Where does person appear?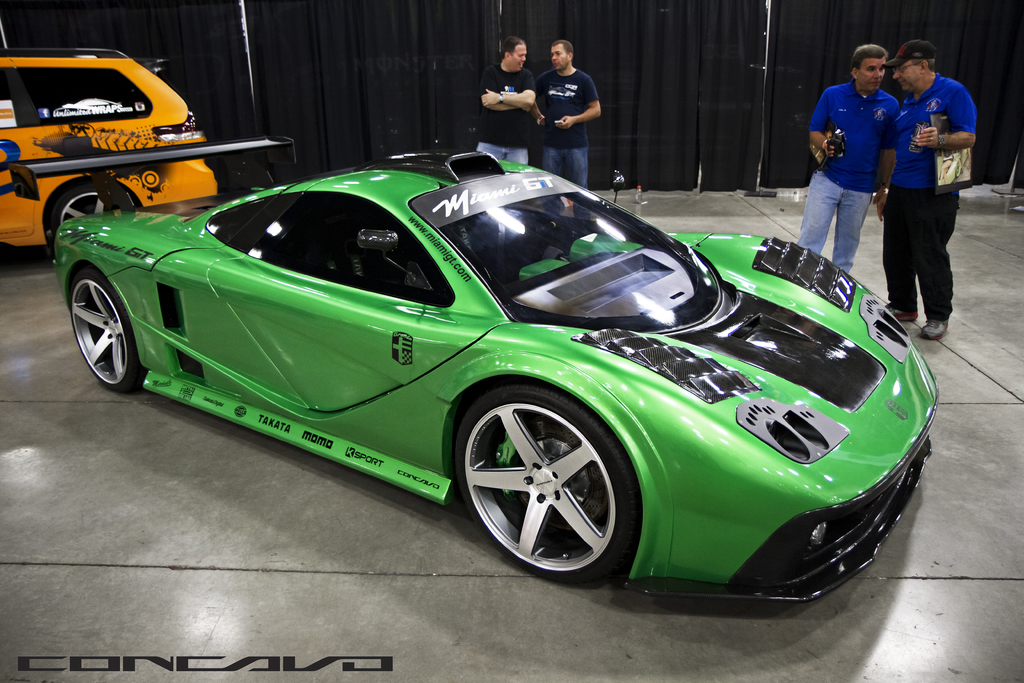
Appears at 798, 47, 897, 276.
